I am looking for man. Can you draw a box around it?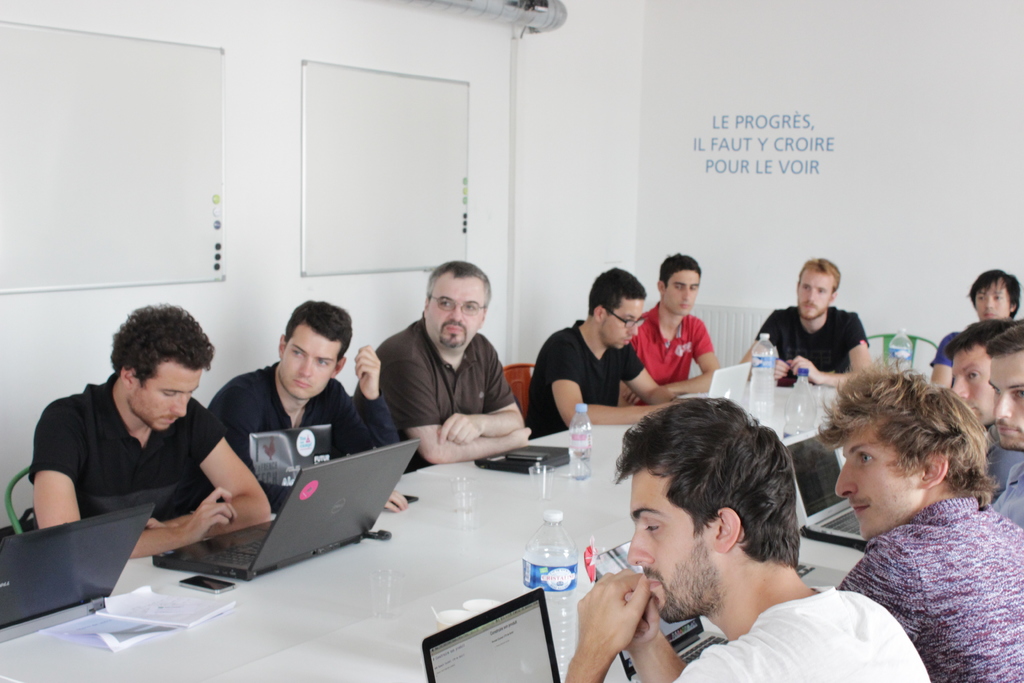
Sure, the bounding box is (980, 318, 1023, 542).
